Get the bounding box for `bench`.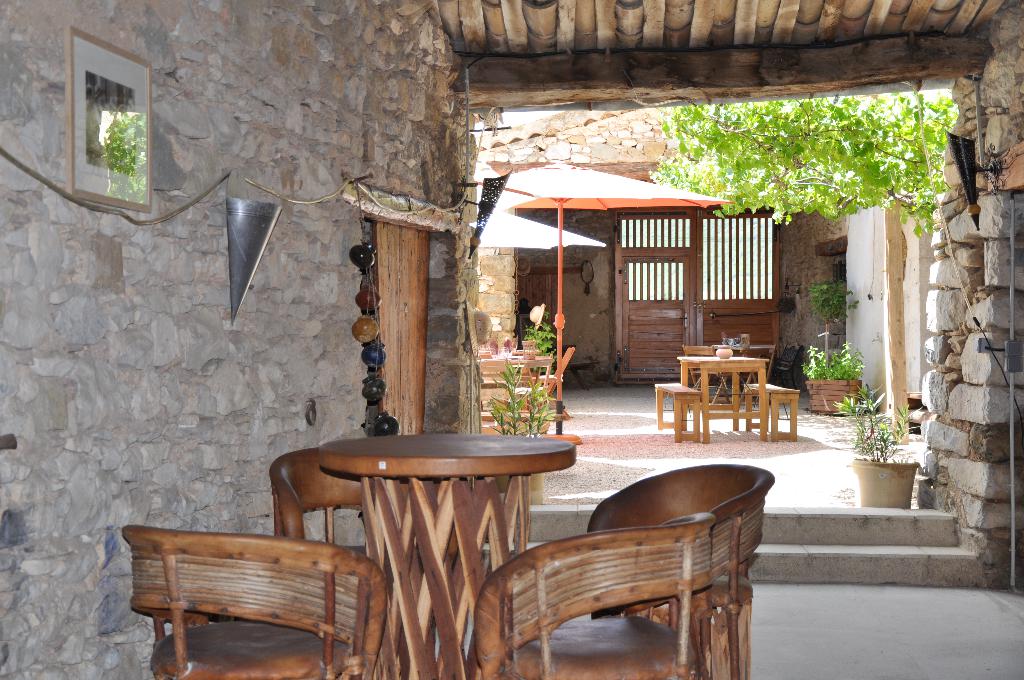
locate(756, 369, 795, 441).
